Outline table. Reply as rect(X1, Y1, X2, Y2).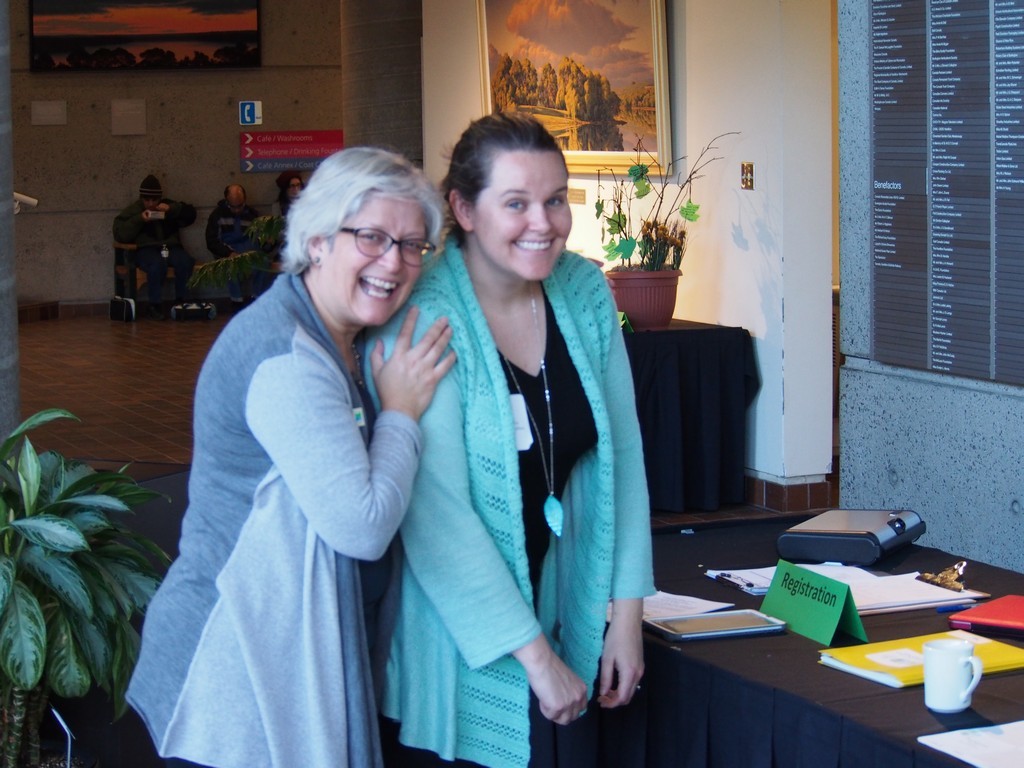
rect(527, 530, 1007, 755).
